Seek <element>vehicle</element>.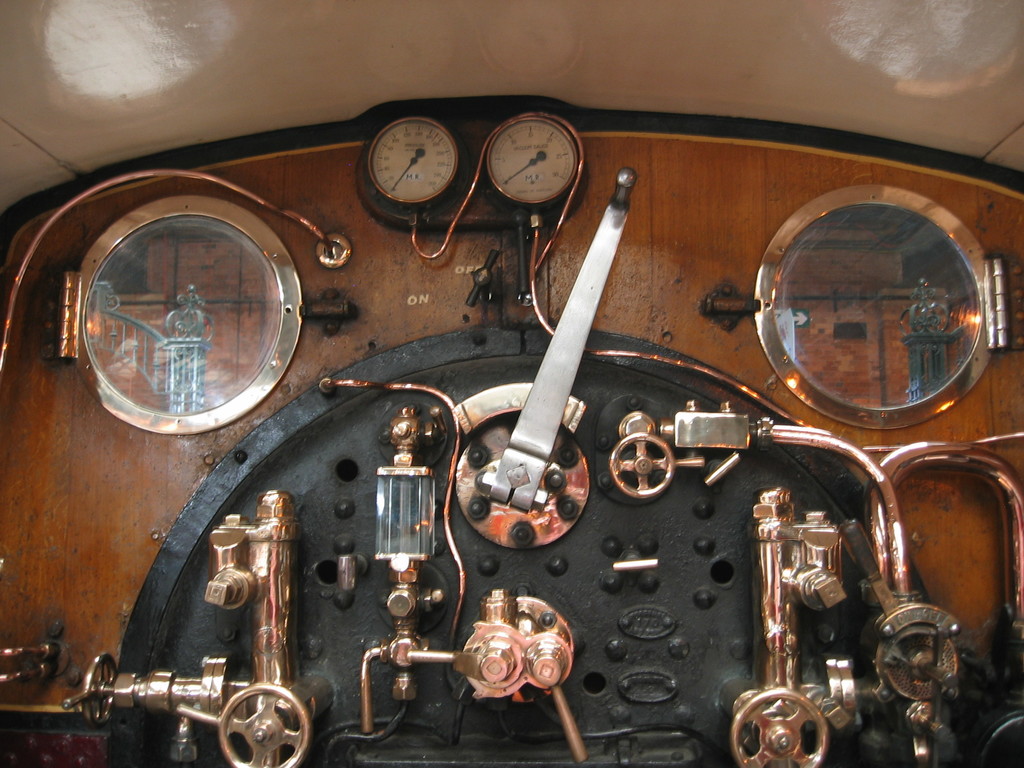
l=0, t=0, r=1023, b=767.
